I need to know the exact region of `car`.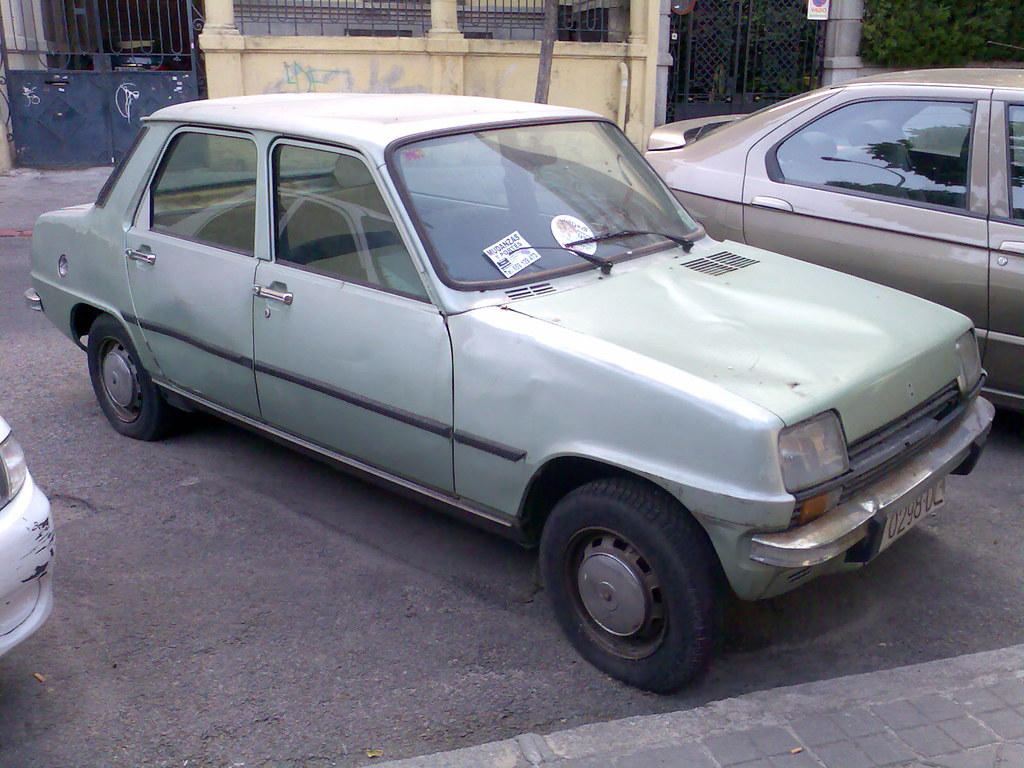
Region: {"x1": 22, "y1": 91, "x2": 998, "y2": 696}.
